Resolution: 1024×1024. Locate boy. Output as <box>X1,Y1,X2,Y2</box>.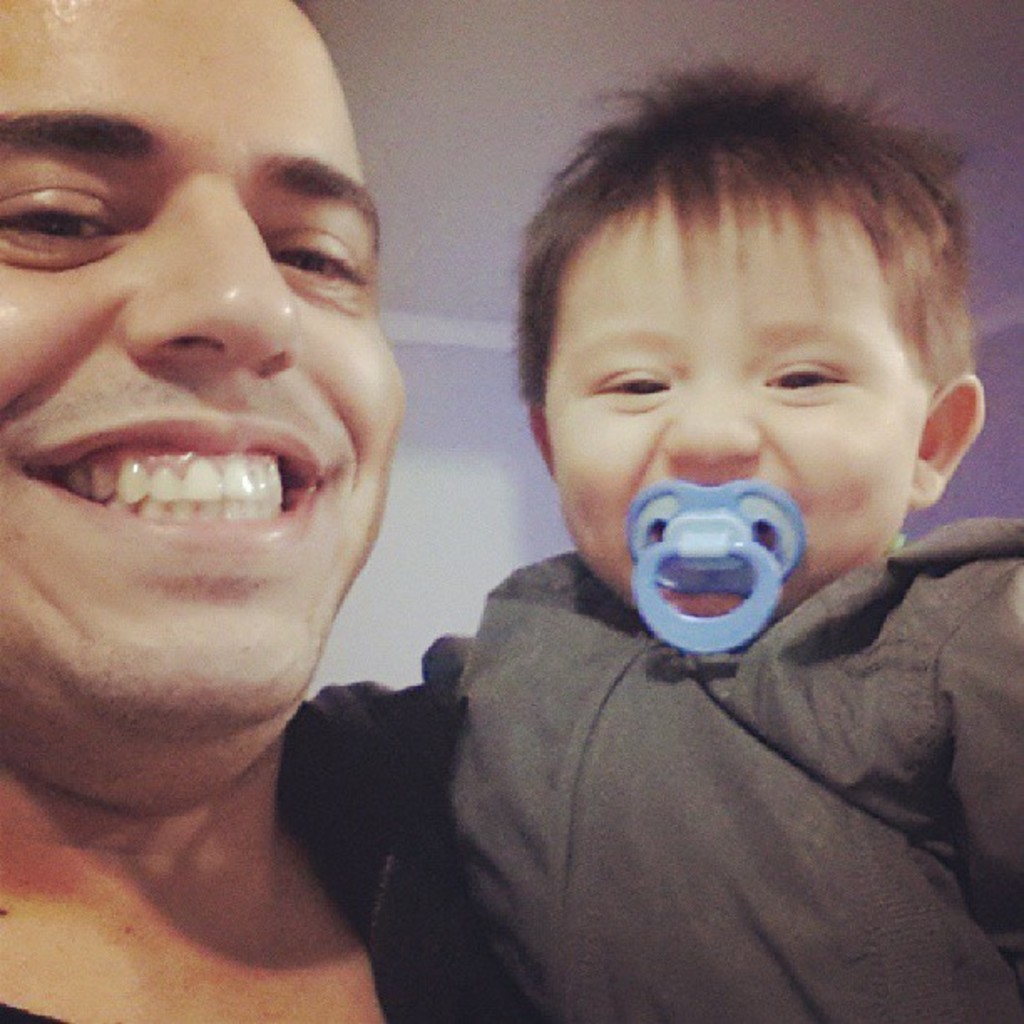
<box>308,70,999,994</box>.
